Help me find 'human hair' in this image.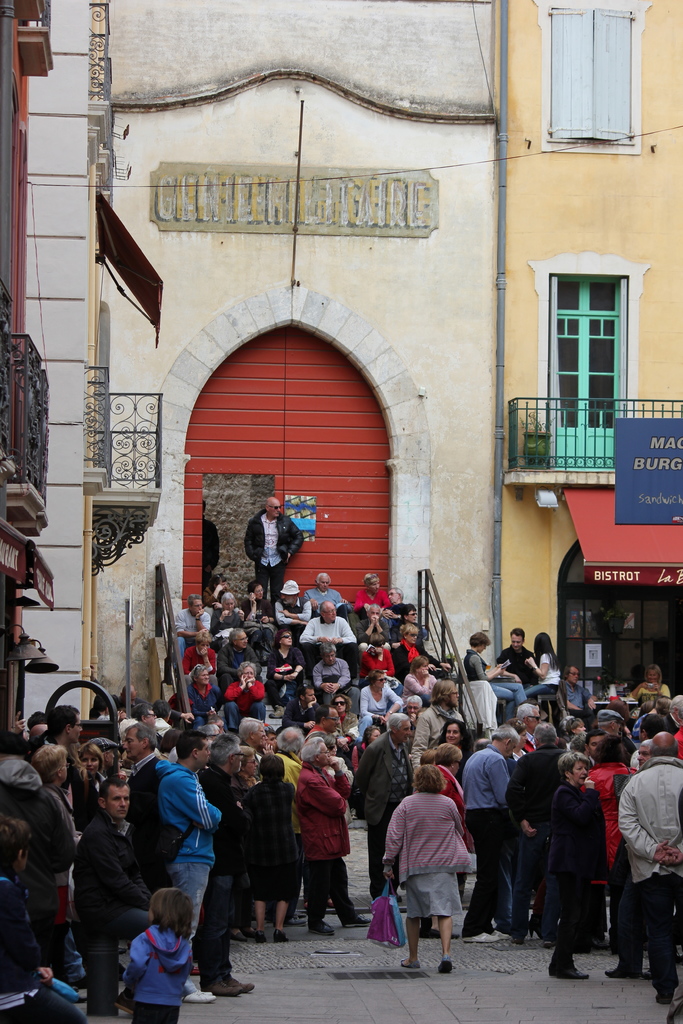
Found it: <region>594, 736, 614, 764</region>.
